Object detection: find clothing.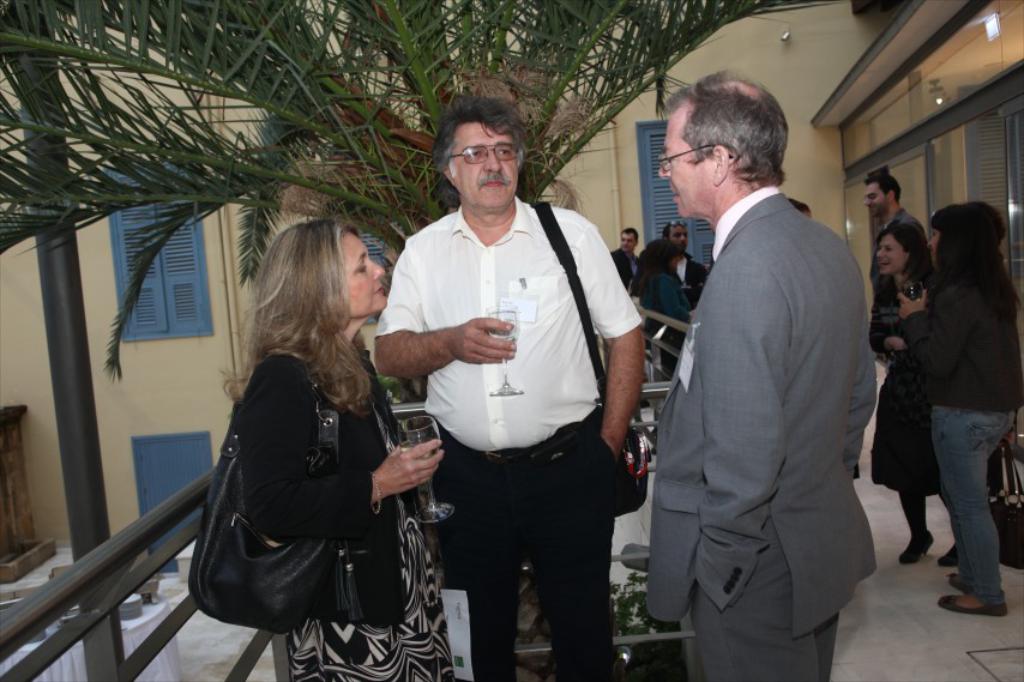
929:408:1017:600.
